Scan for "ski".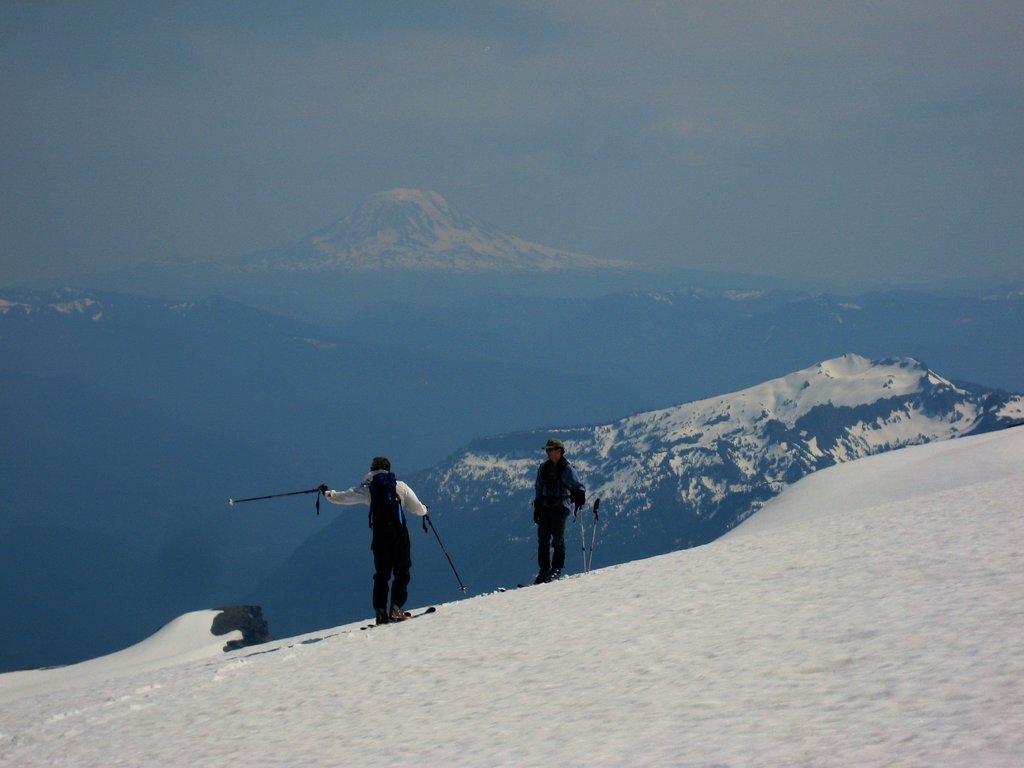
Scan result: 358/601/436/631.
